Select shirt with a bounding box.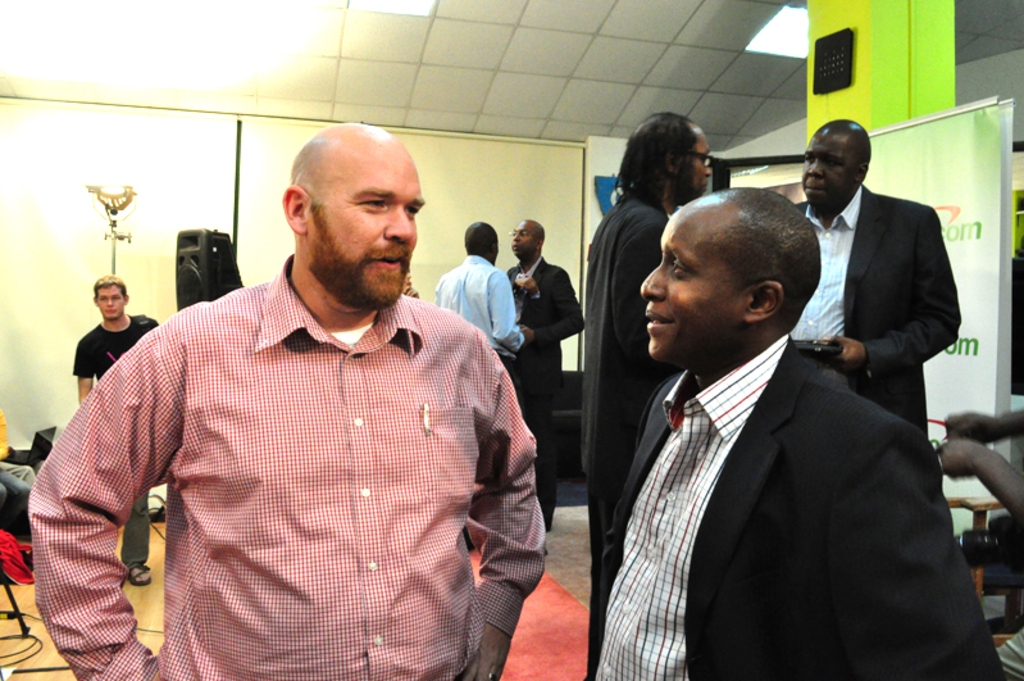
432/254/528/355.
